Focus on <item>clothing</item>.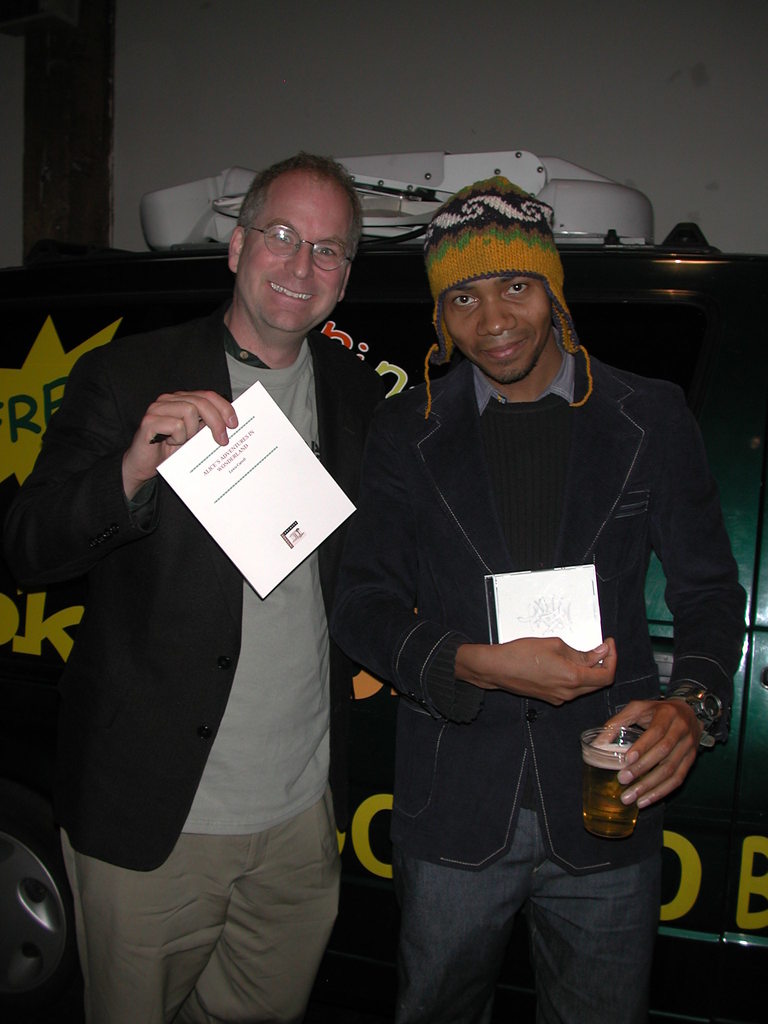
Focused at region(63, 820, 351, 1012).
